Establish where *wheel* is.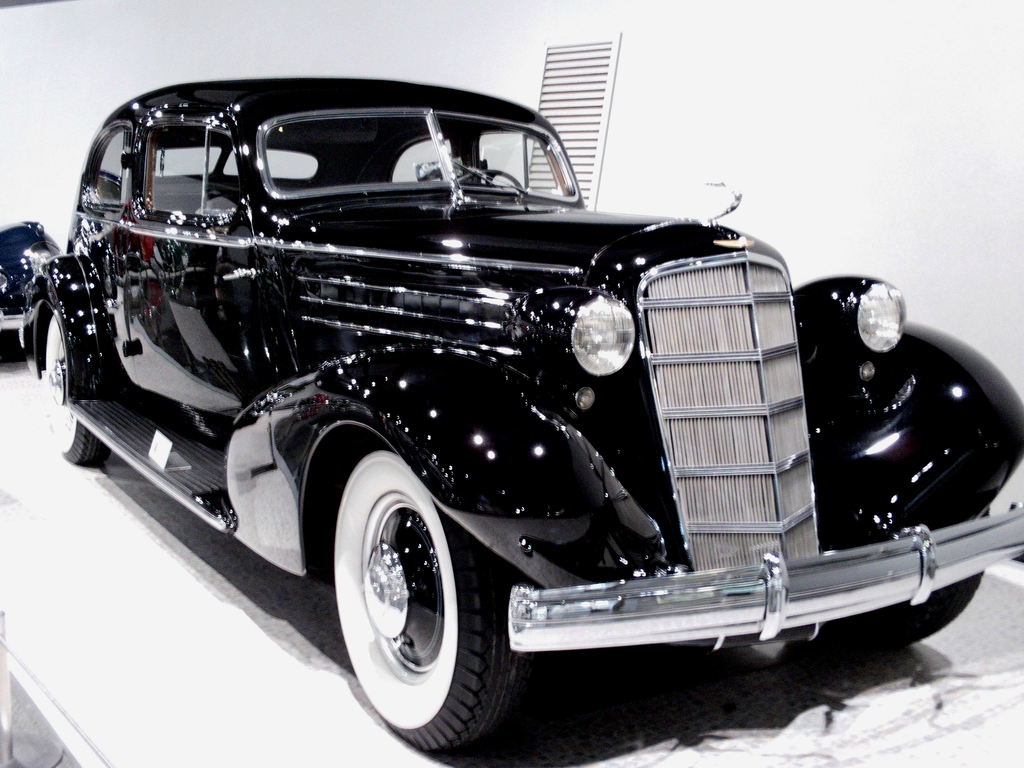
Established at BBox(331, 456, 489, 739).
